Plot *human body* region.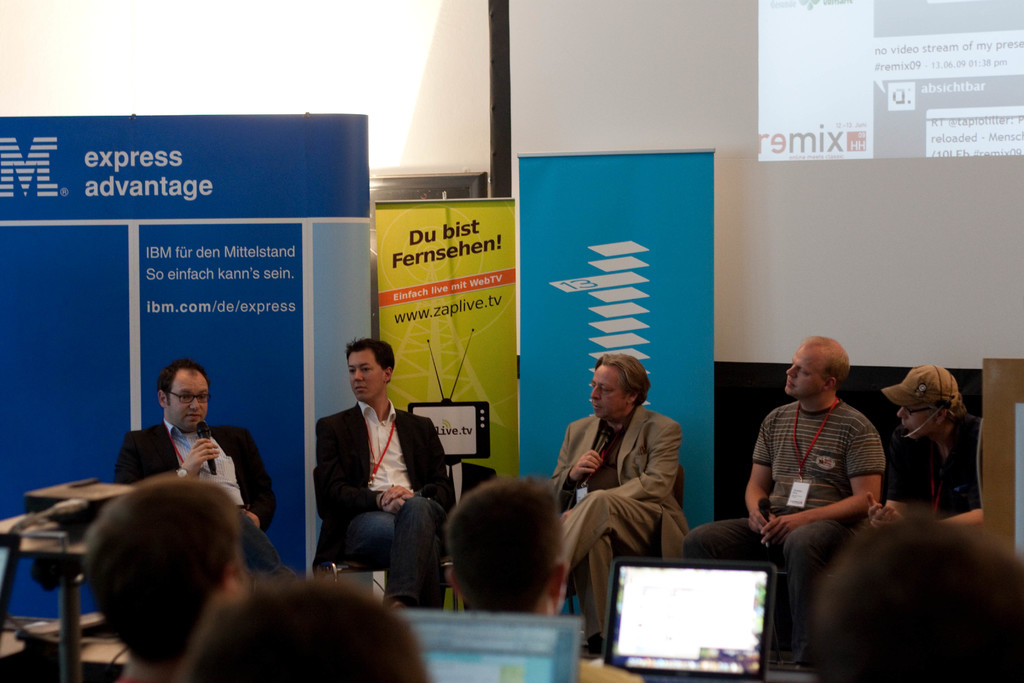
Plotted at {"x1": 858, "y1": 365, "x2": 993, "y2": 566}.
